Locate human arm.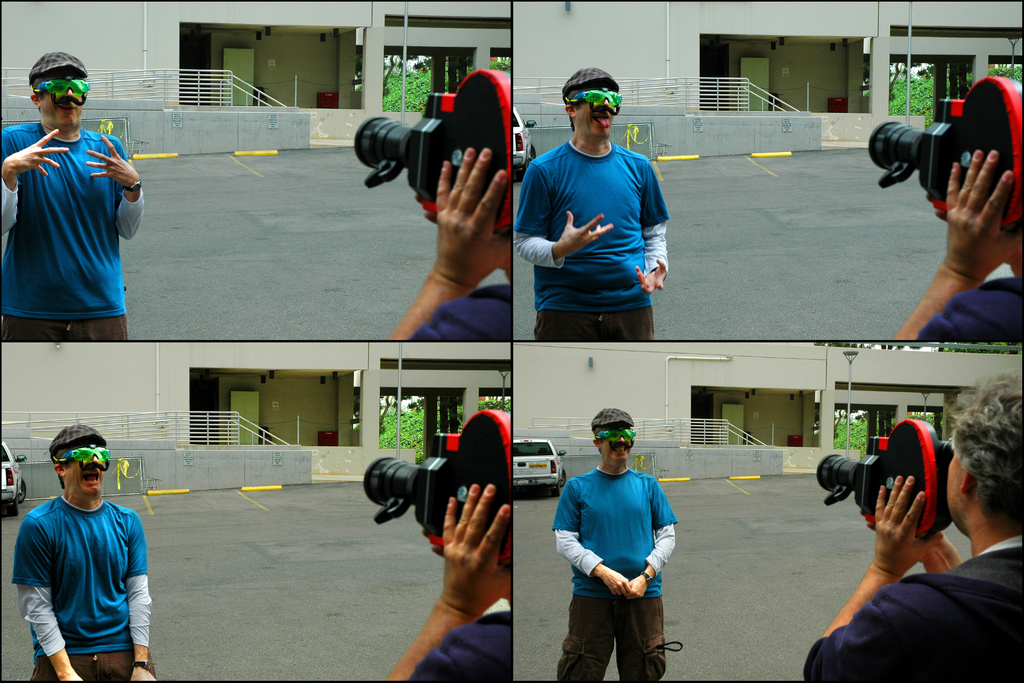
Bounding box: Rect(551, 484, 628, 598).
